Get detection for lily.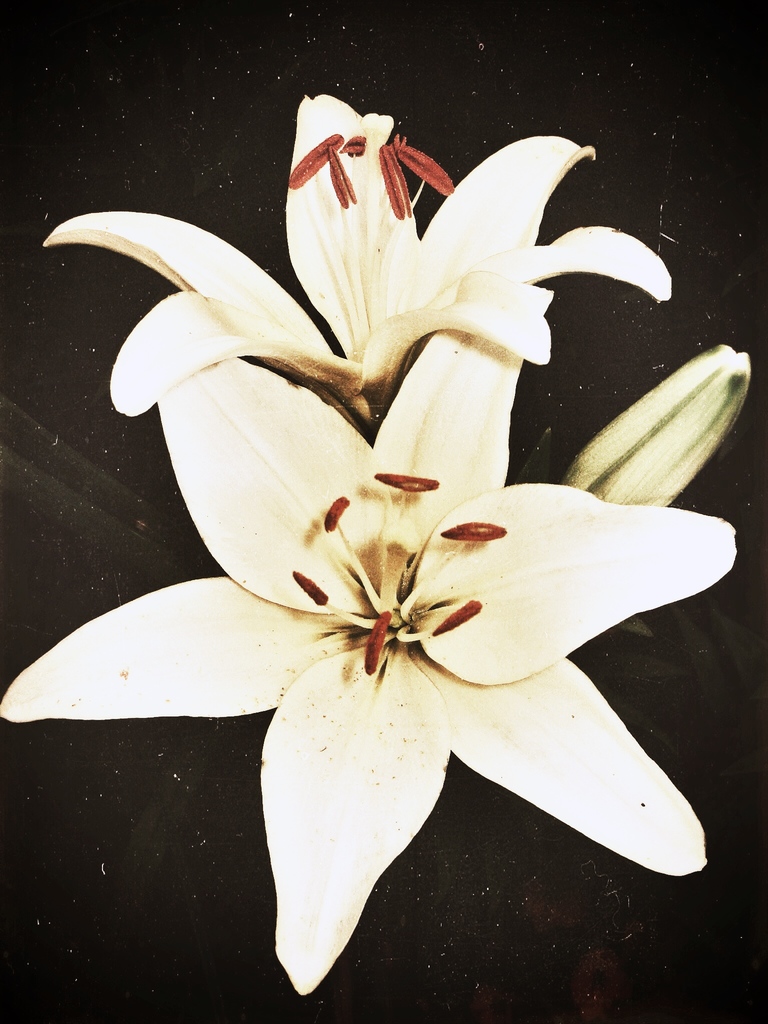
Detection: [43,95,675,419].
